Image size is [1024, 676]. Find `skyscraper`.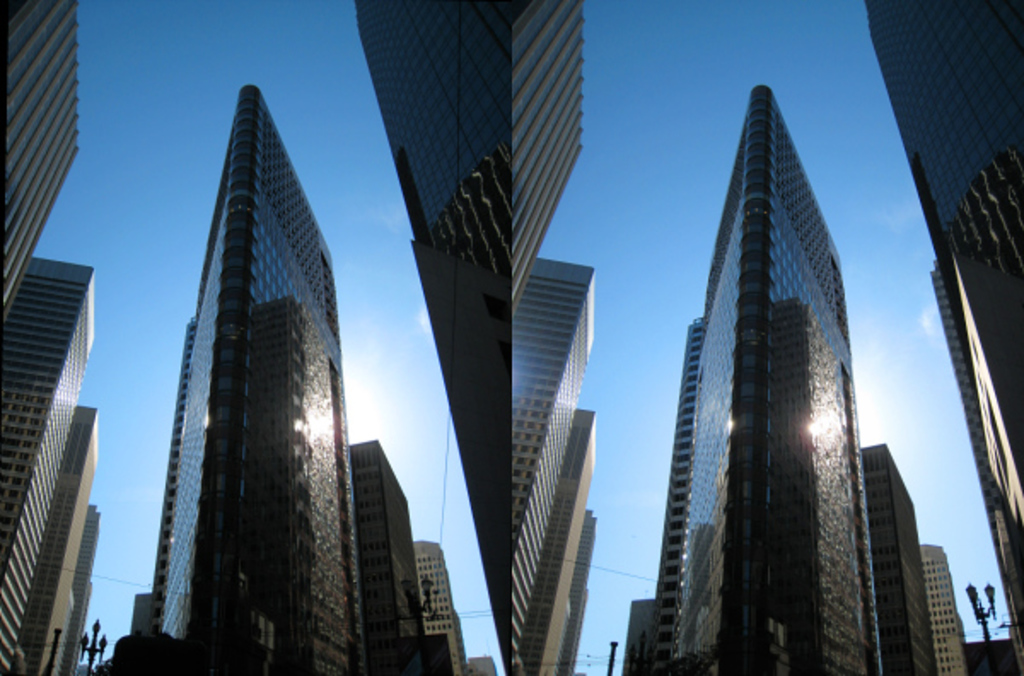
<box>61,512,116,673</box>.
